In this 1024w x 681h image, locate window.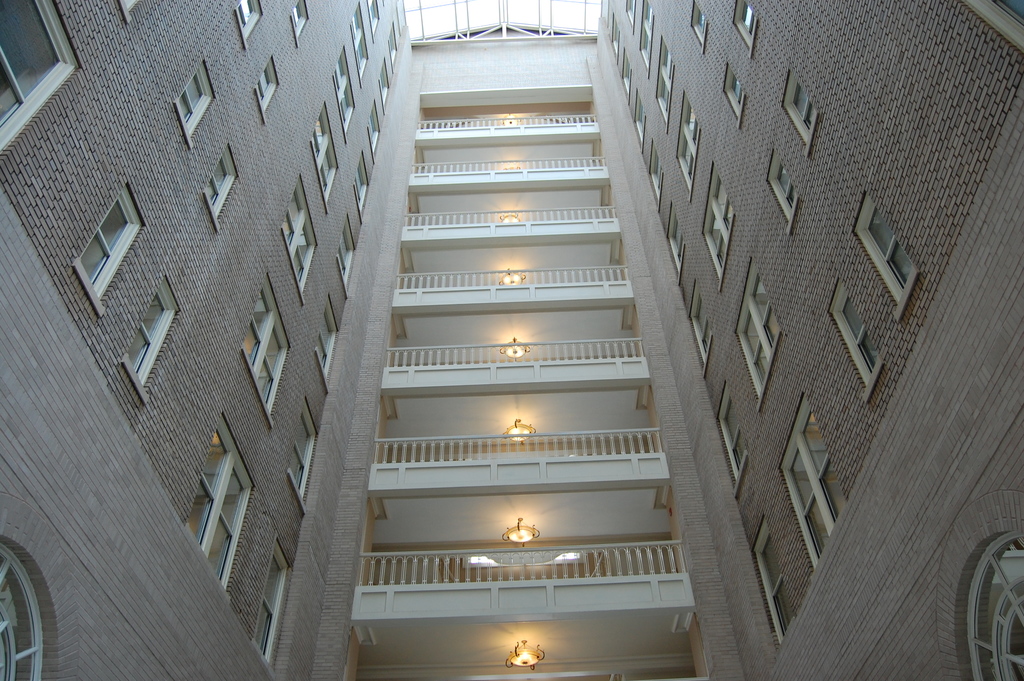
Bounding box: (0,0,83,152).
